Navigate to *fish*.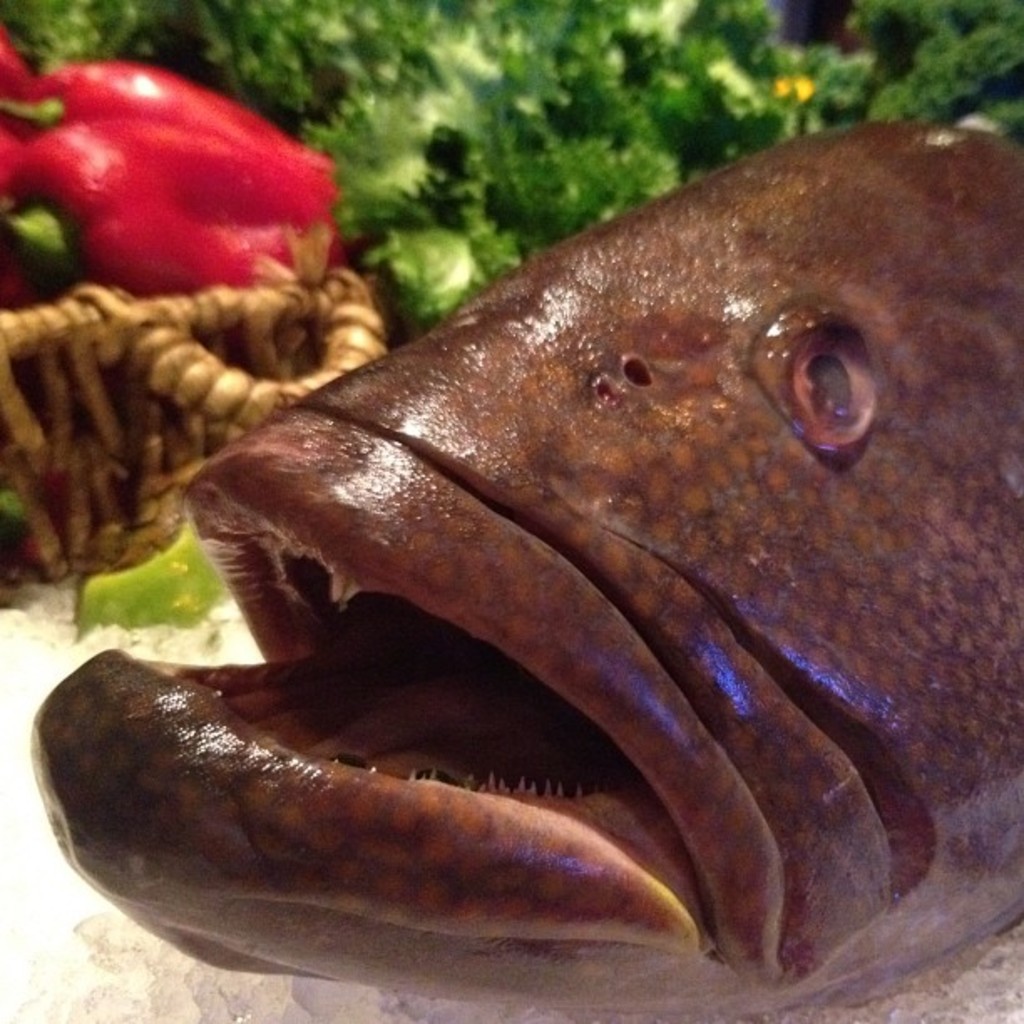
Navigation target: bbox(97, 102, 1004, 969).
